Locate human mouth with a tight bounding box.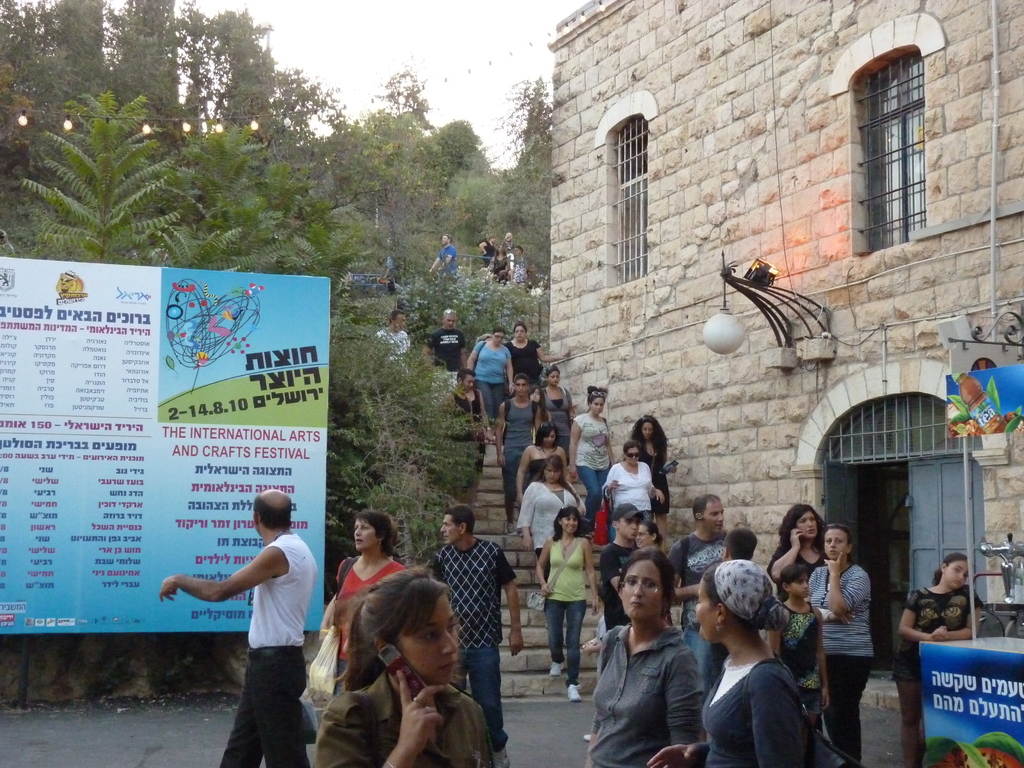
x1=437, y1=660, x2=454, y2=675.
